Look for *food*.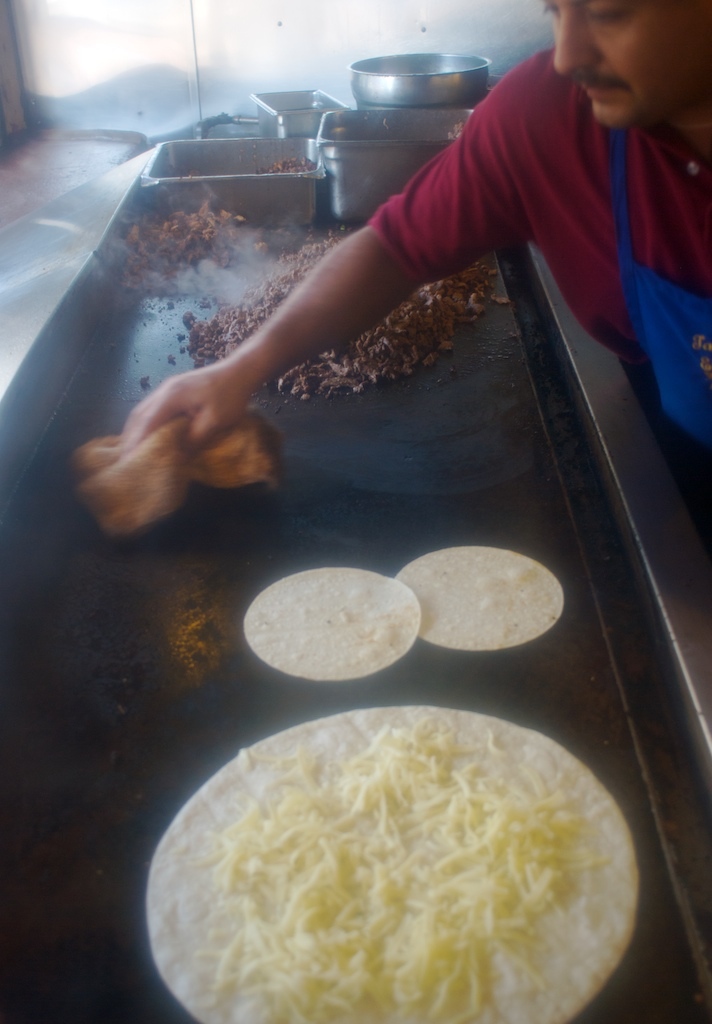
Found: [x1=113, y1=196, x2=276, y2=316].
